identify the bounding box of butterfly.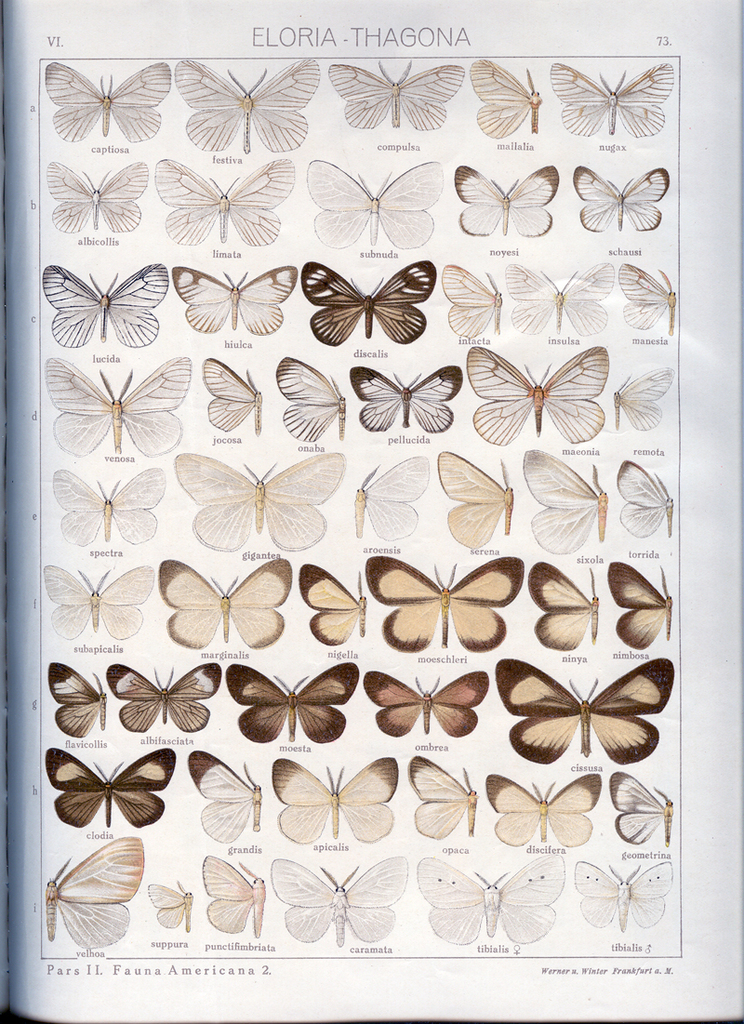
<box>298,258,434,352</box>.
